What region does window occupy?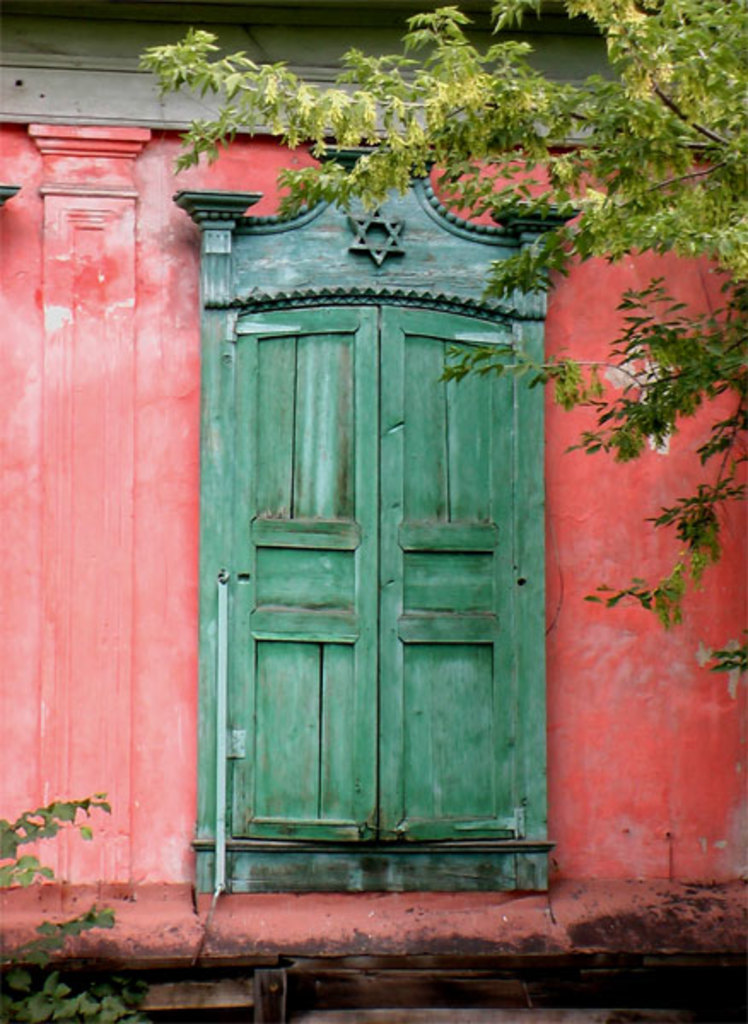
Rect(195, 142, 553, 901).
